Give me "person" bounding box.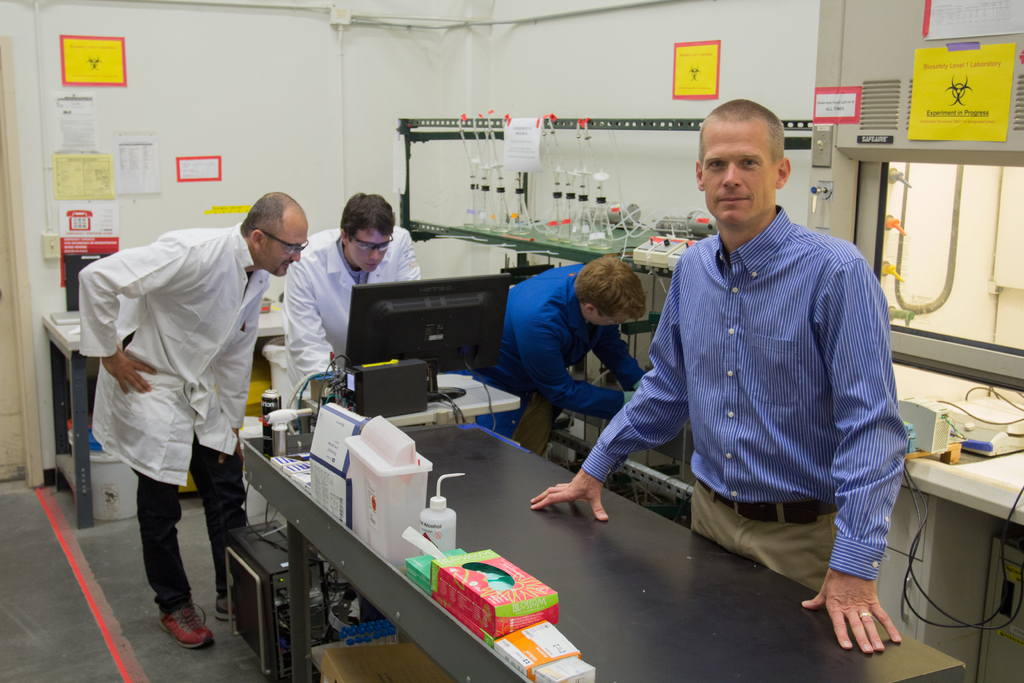
left=284, top=197, right=421, bottom=412.
